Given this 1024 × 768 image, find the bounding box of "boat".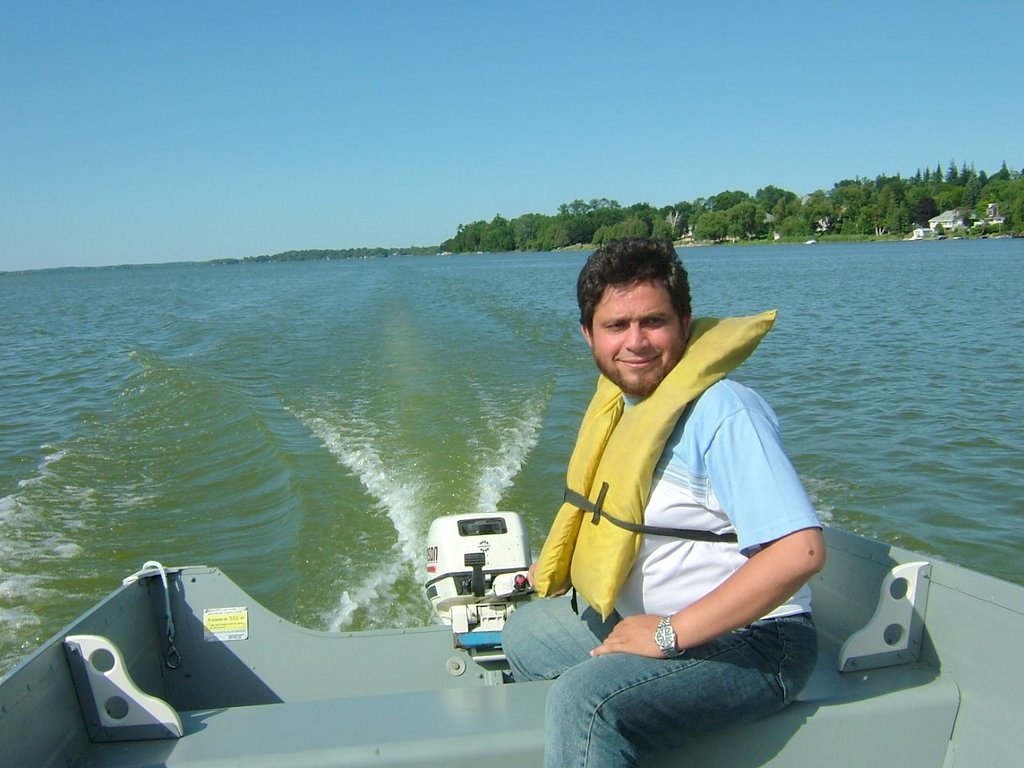
region(0, 508, 1023, 767).
